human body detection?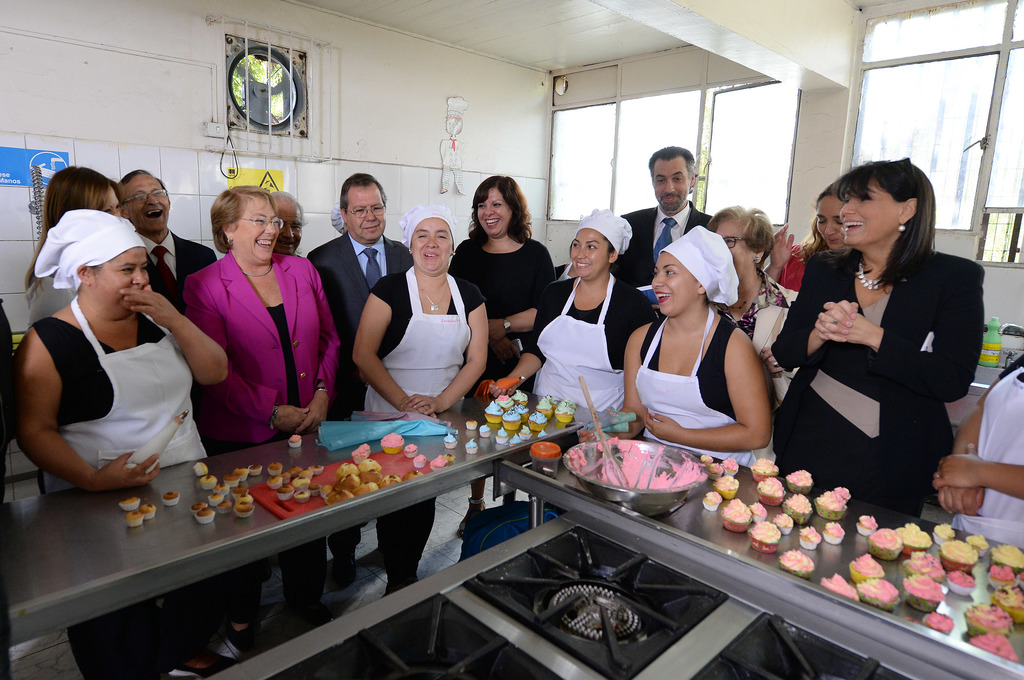
[12, 168, 209, 525]
